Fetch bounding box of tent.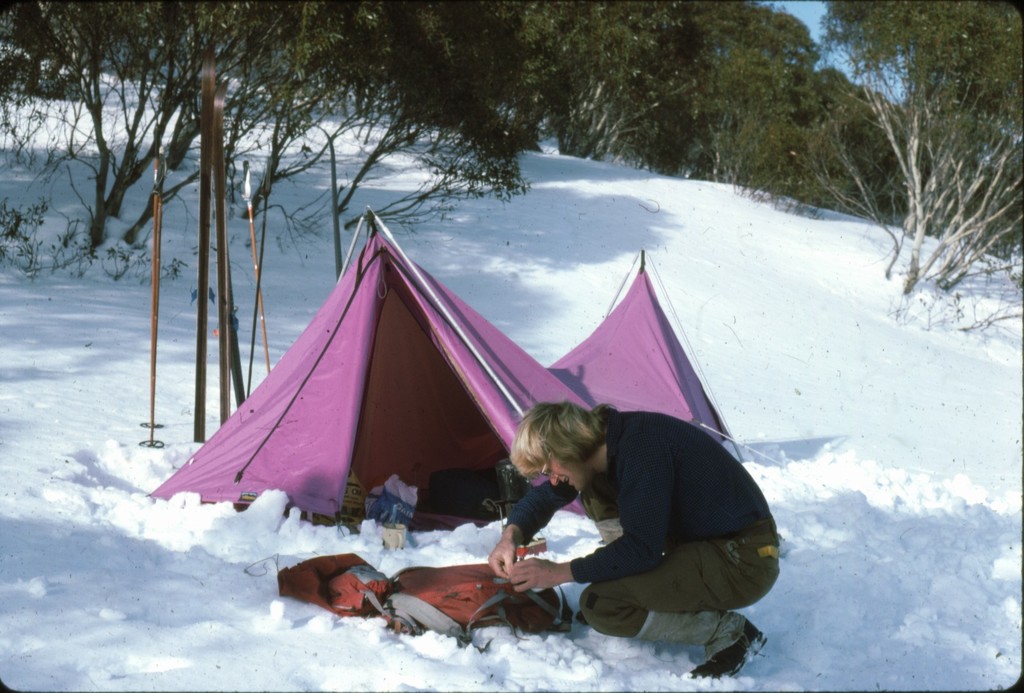
Bbox: 145 207 753 535.
